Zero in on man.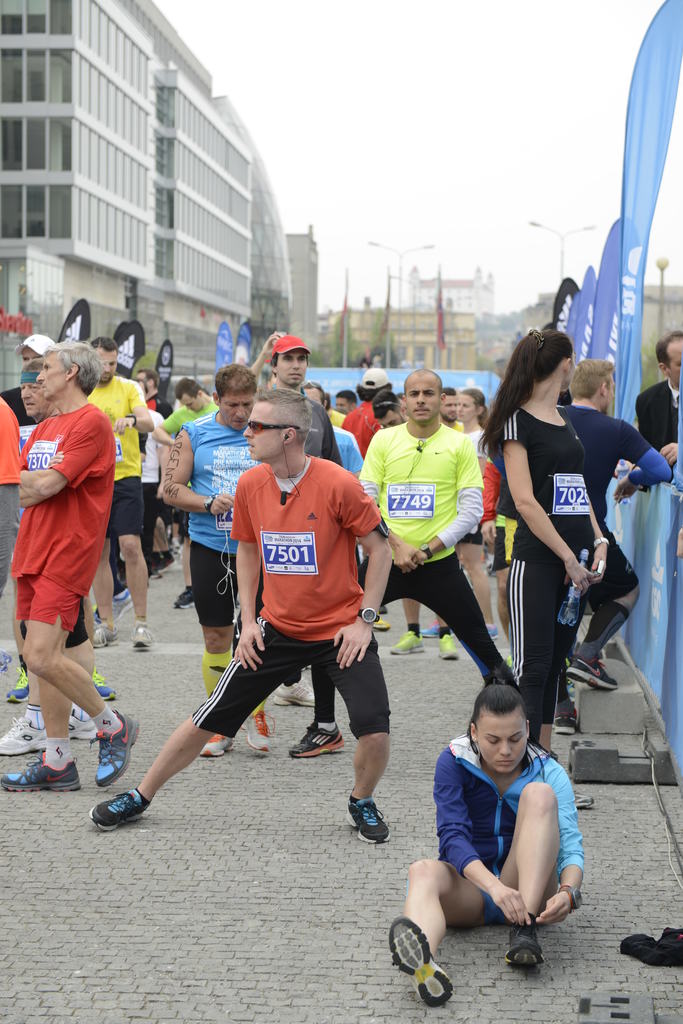
Zeroed in: 152,378,222,616.
